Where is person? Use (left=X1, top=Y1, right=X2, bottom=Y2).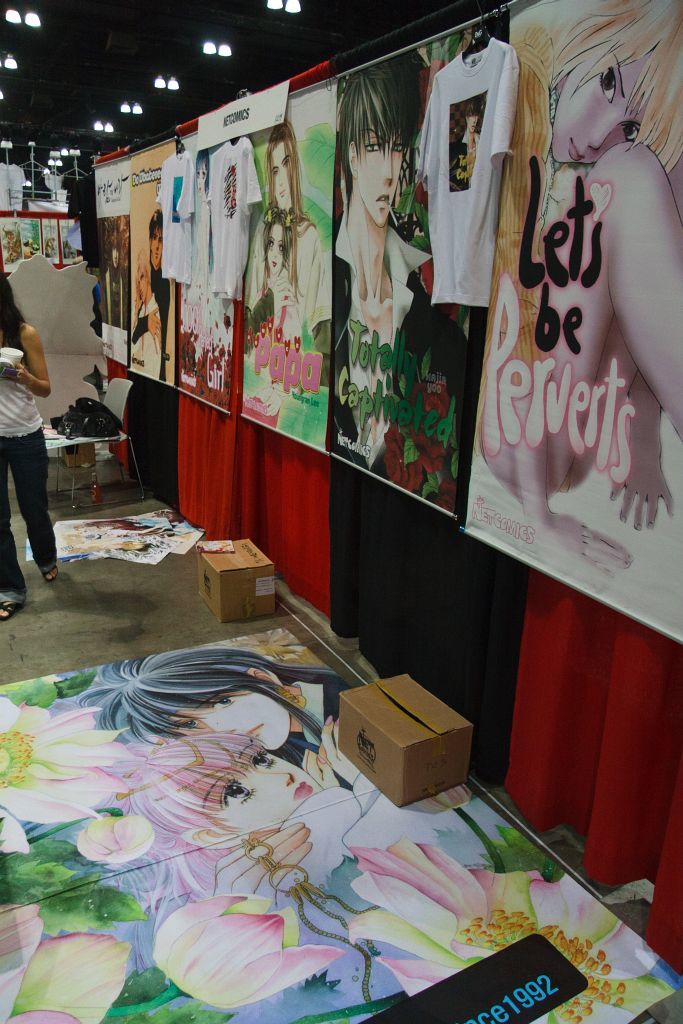
(left=70, top=638, right=371, bottom=899).
